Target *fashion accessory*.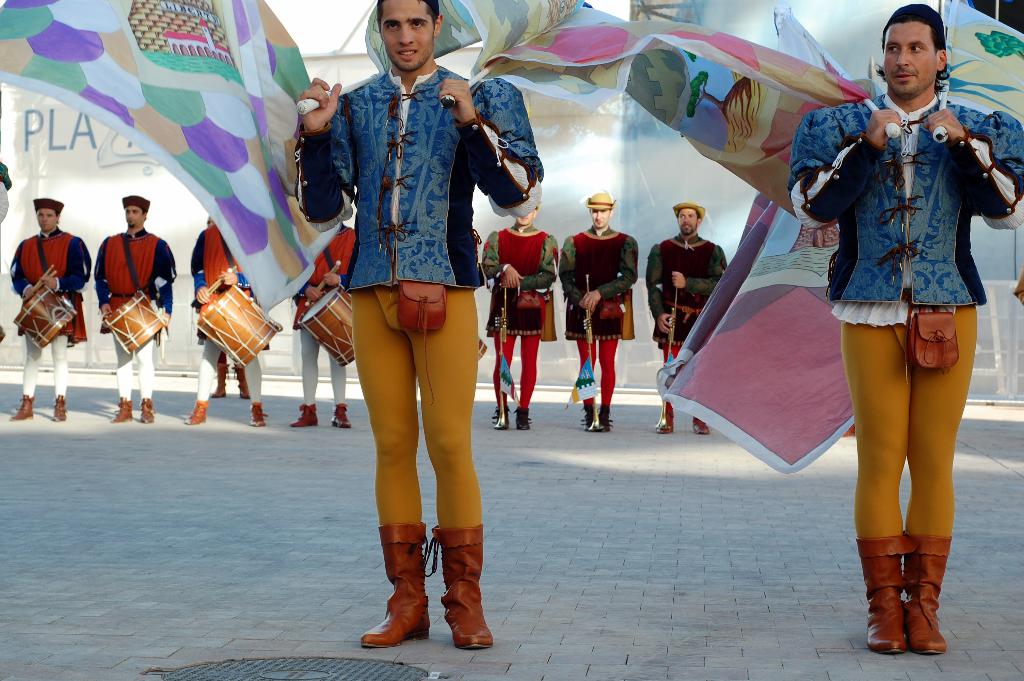
Target region: region(396, 284, 447, 406).
